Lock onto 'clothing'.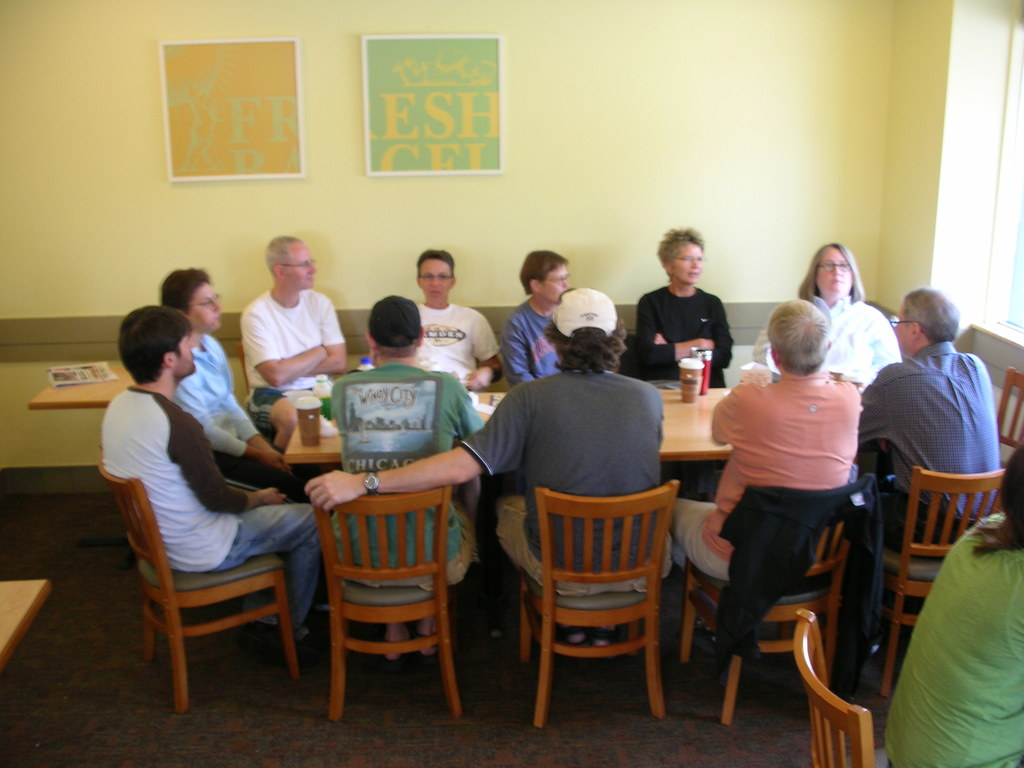
Locked: BBox(109, 392, 324, 618).
